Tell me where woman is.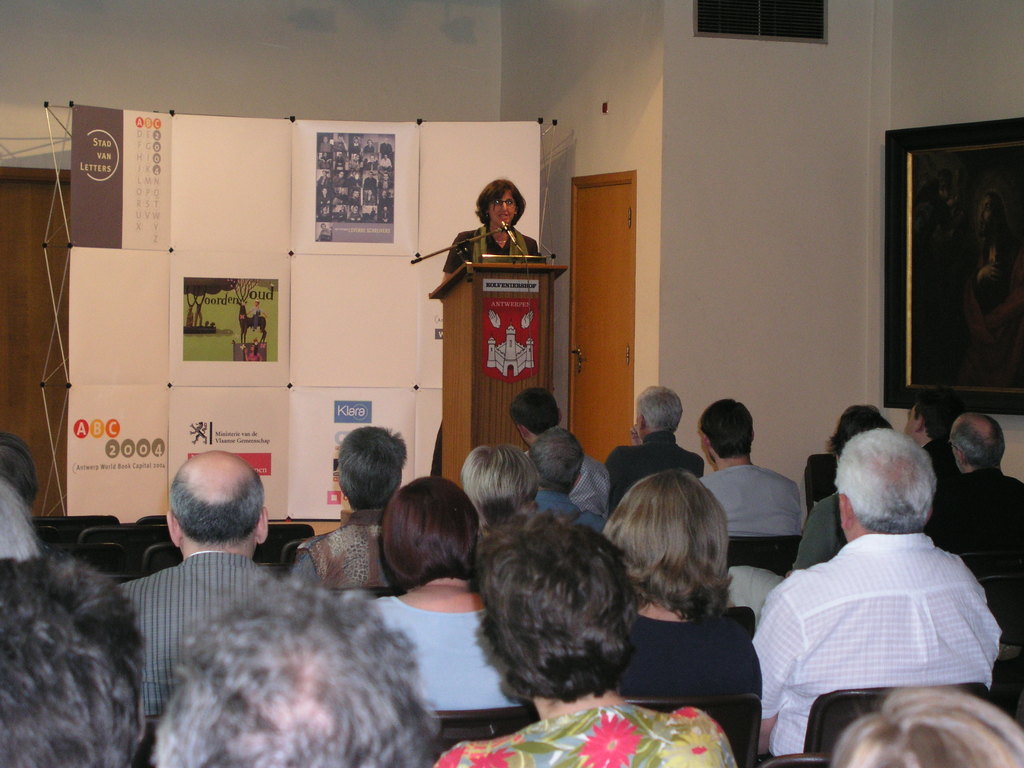
woman is at locate(429, 175, 546, 479).
